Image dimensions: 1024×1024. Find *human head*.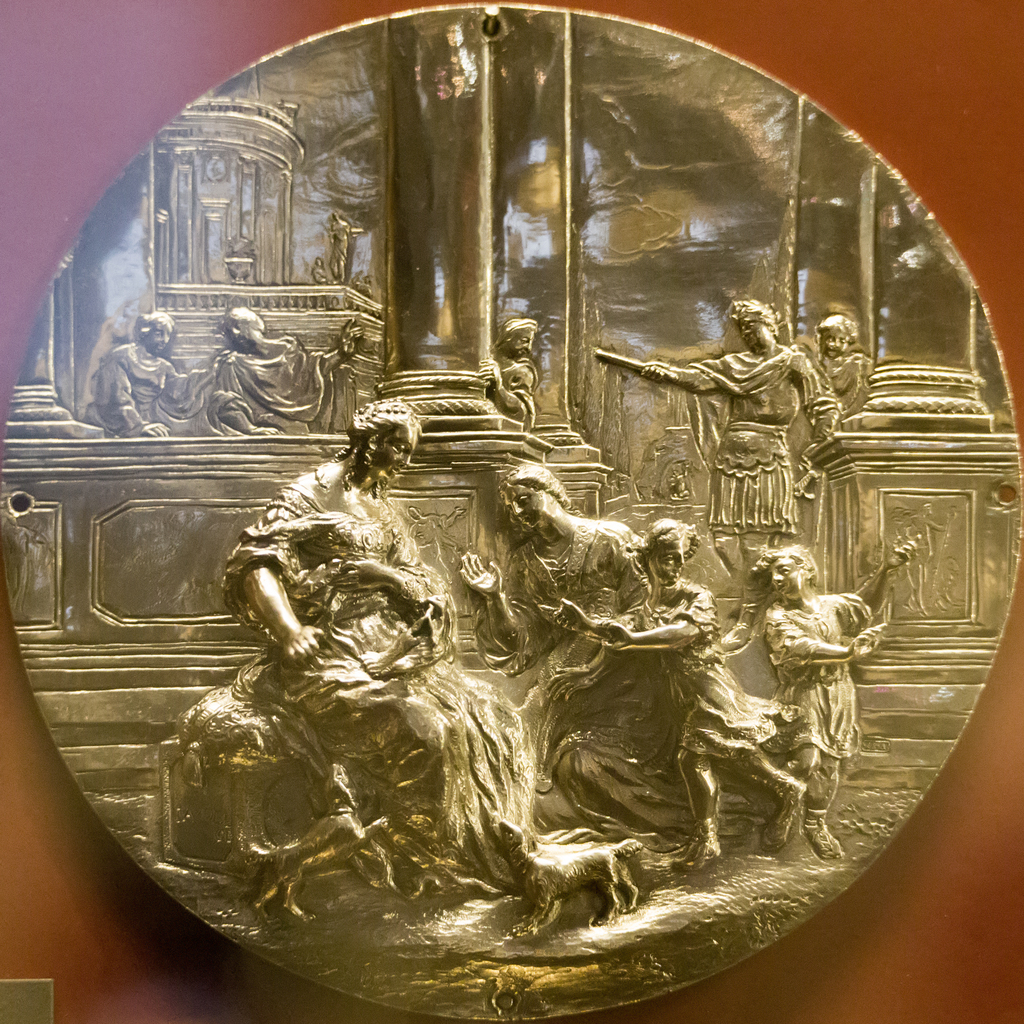
x1=765, y1=545, x2=816, y2=600.
